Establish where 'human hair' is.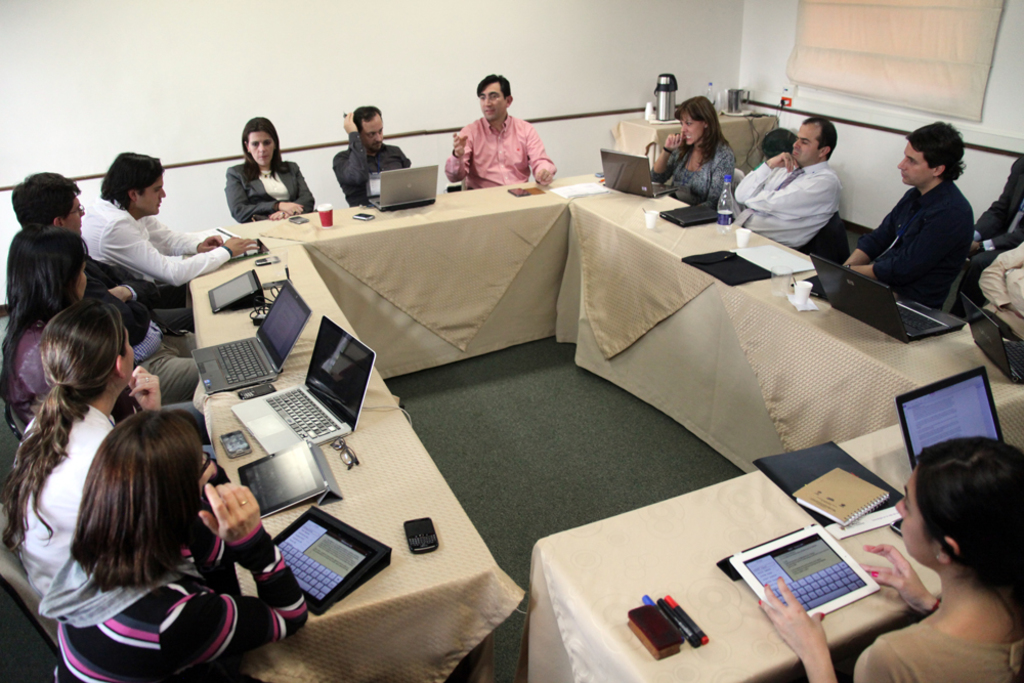
Established at detection(0, 226, 89, 393).
